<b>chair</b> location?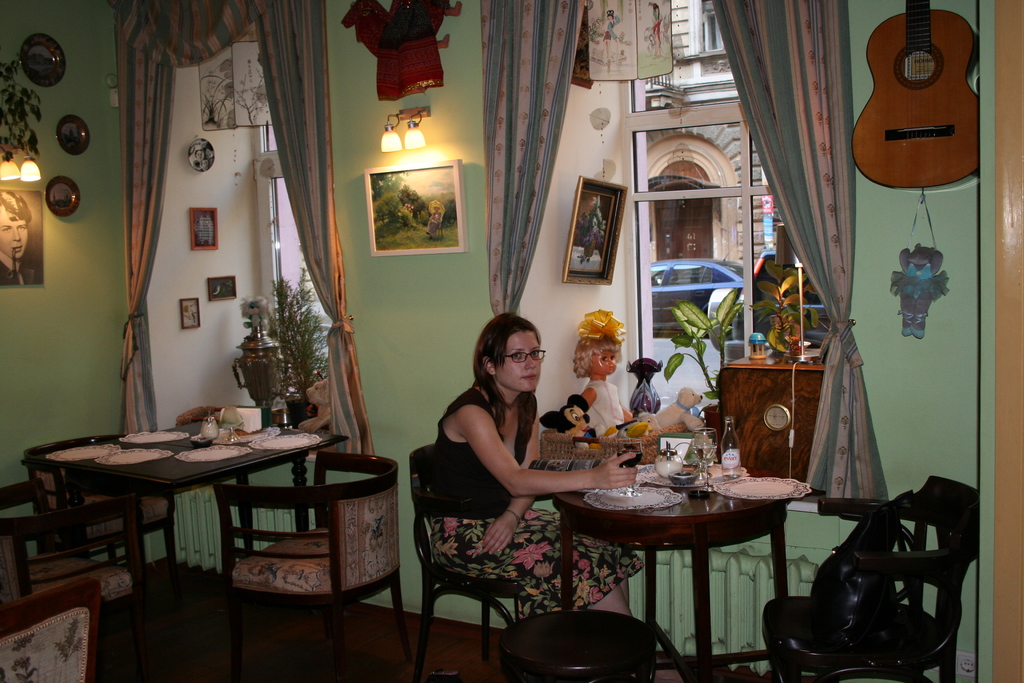
[216,450,413,677]
